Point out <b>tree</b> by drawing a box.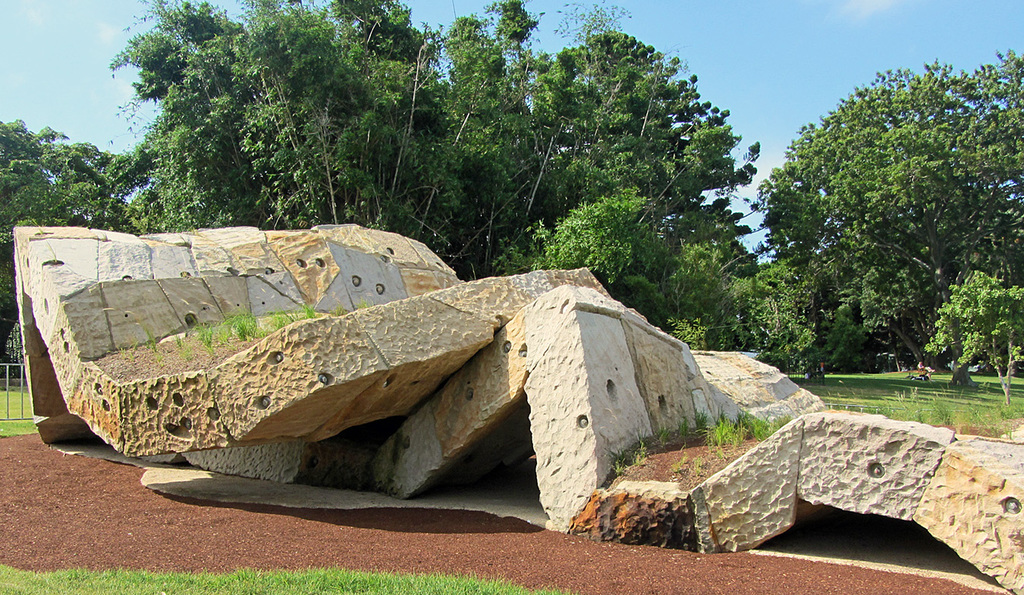
(510, 24, 771, 340).
